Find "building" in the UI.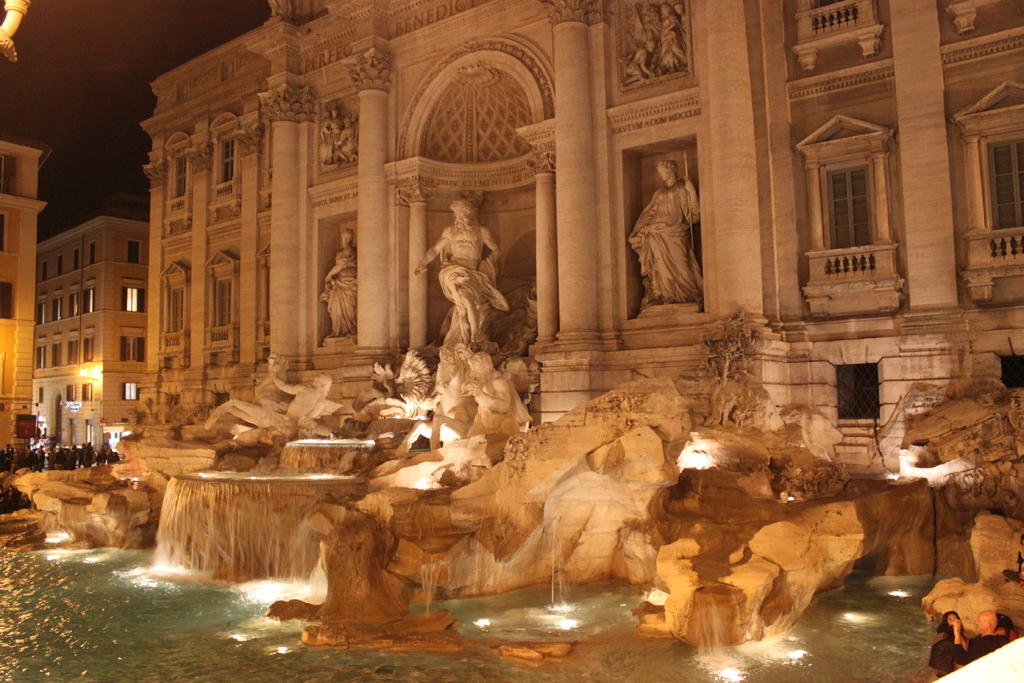
UI element at 0/133/47/466.
